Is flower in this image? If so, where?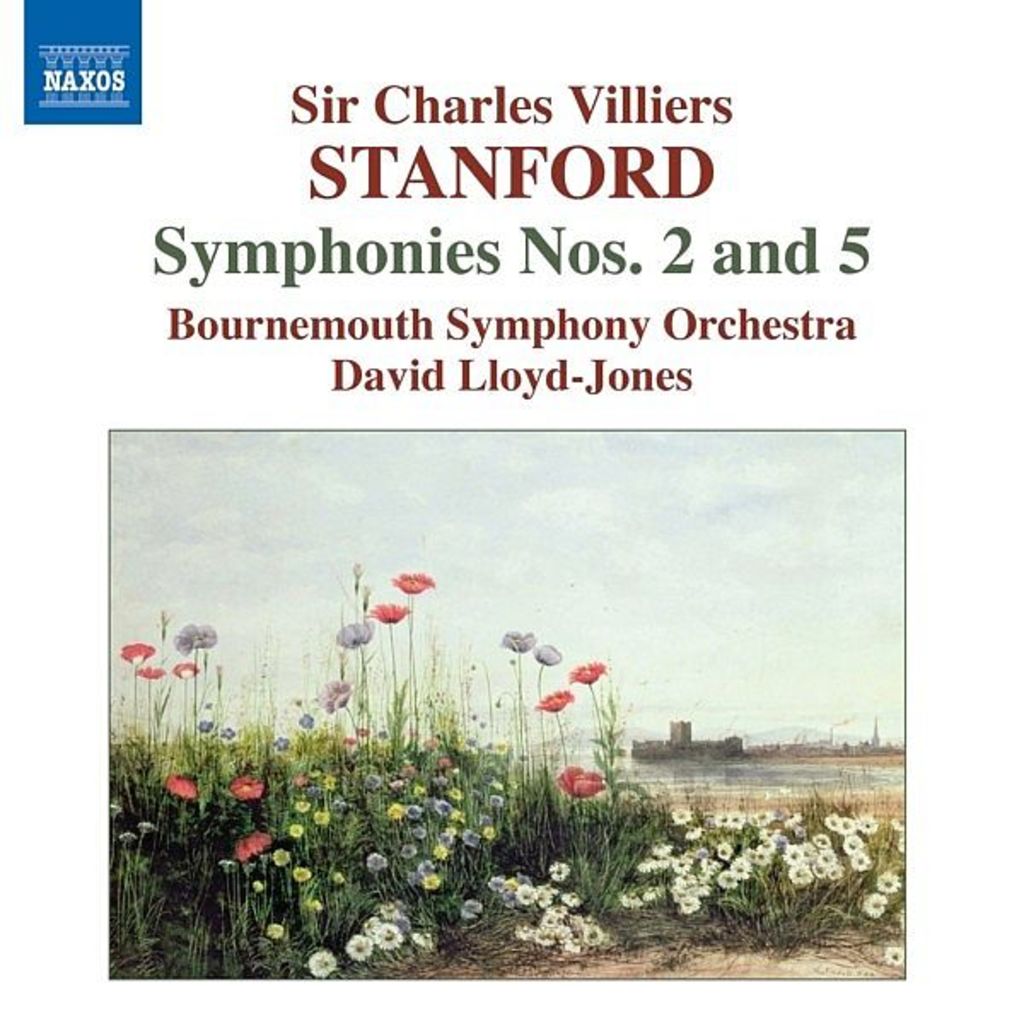
Yes, at 292, 864, 309, 882.
